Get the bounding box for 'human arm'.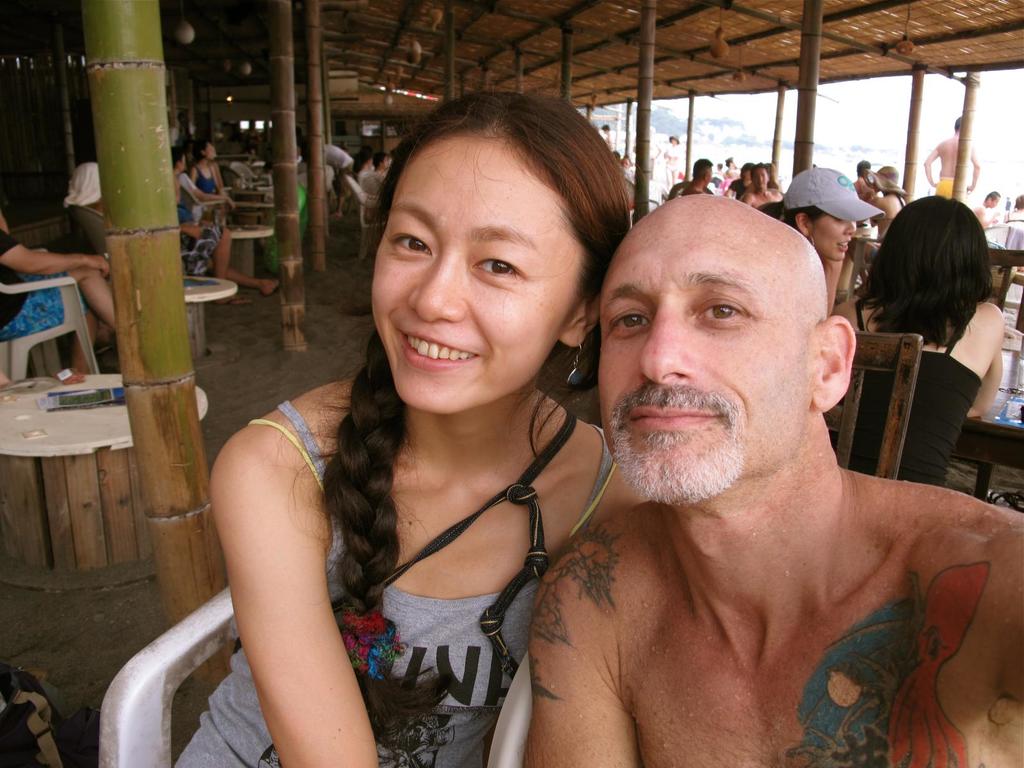
locate(3, 226, 117, 278).
